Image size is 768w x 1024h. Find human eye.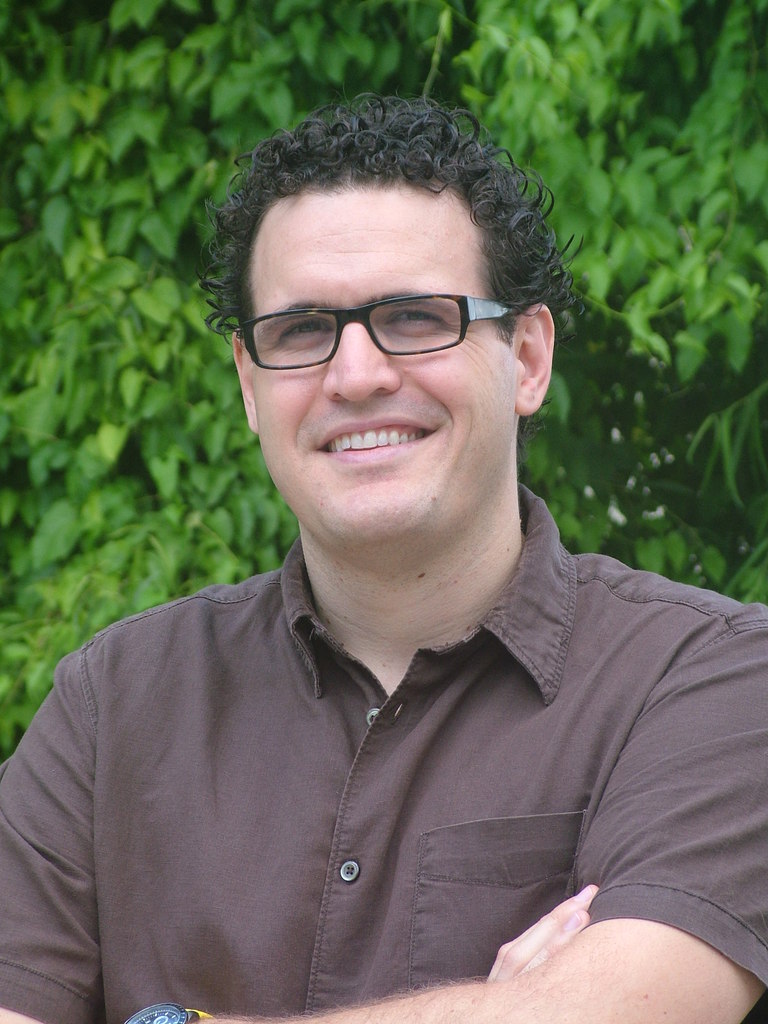
[x1=380, y1=297, x2=444, y2=337].
